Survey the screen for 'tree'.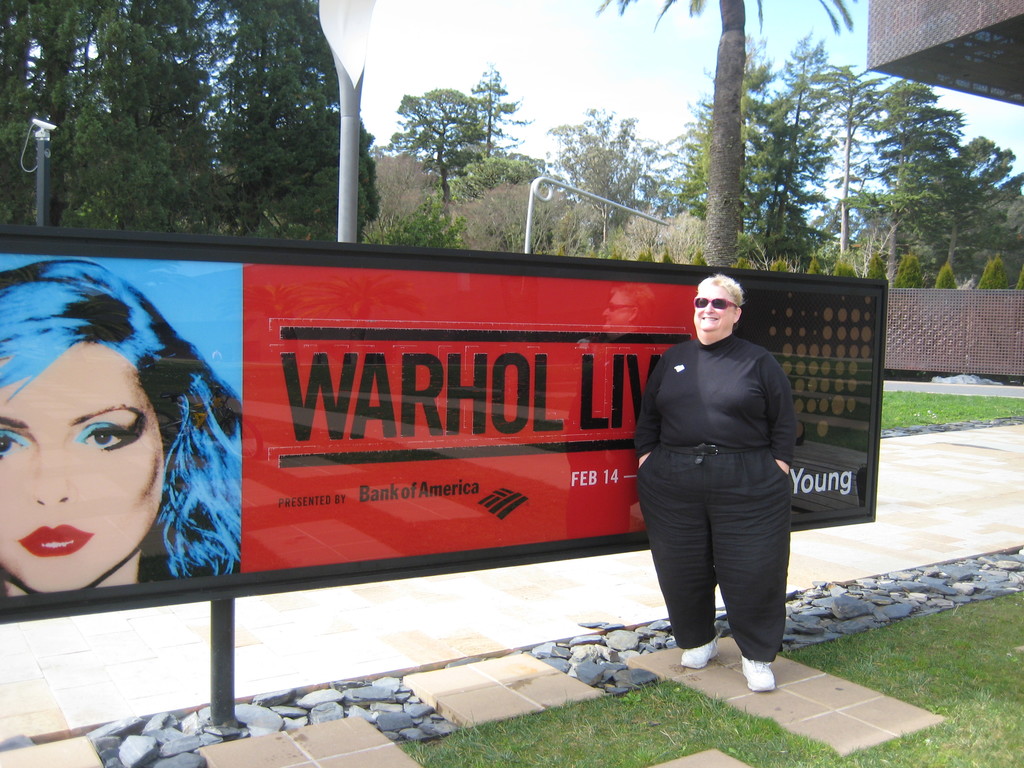
Survey found: [591,0,867,275].
